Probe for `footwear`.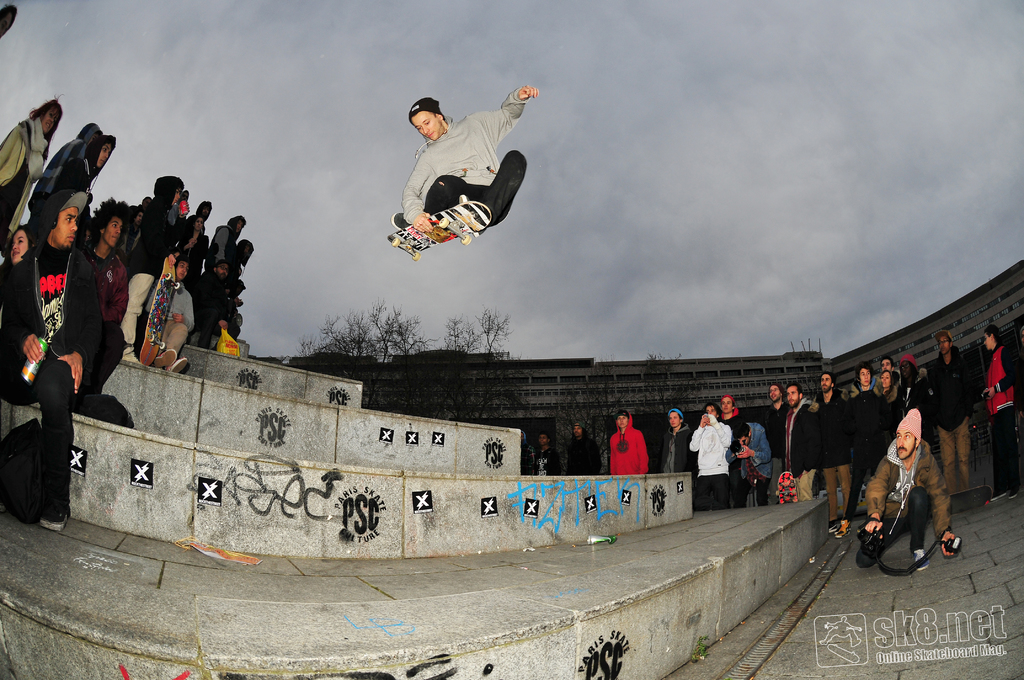
Probe result: bbox=[45, 508, 67, 537].
